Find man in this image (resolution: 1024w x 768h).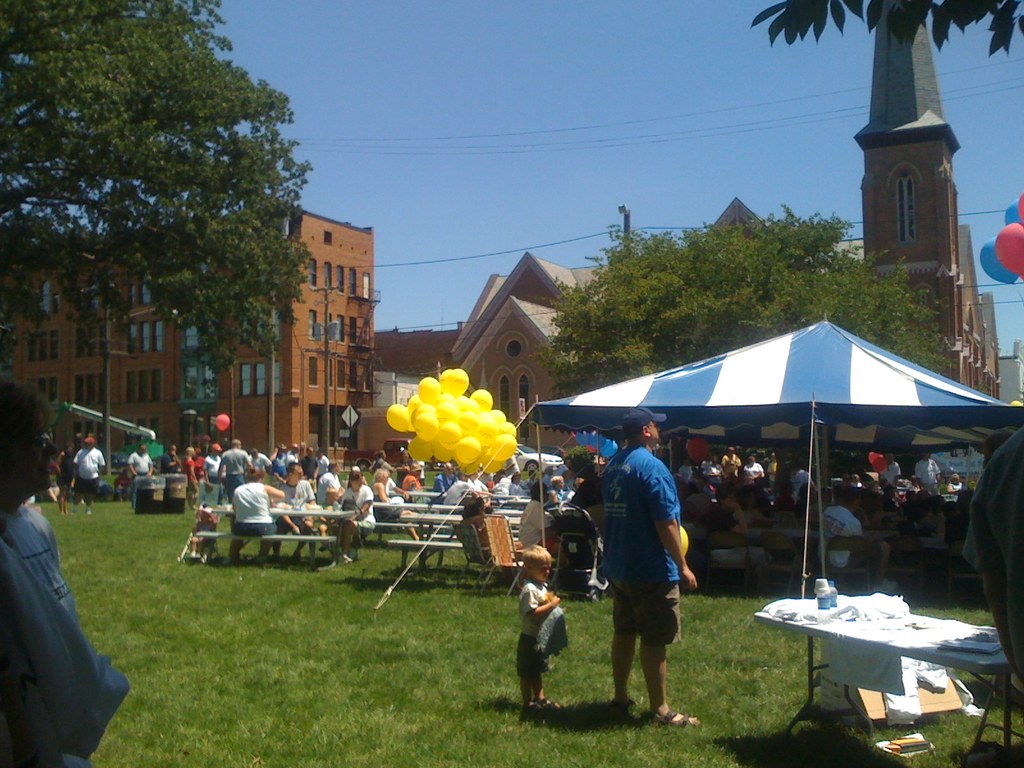
BBox(303, 447, 326, 481).
